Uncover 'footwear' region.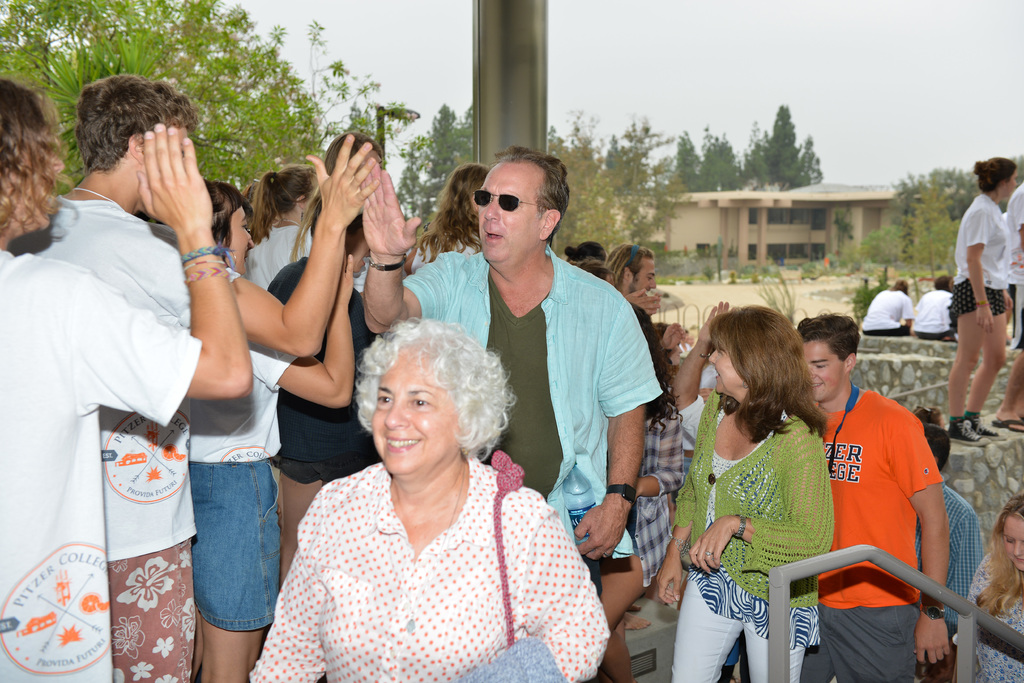
Uncovered: x1=993, y1=416, x2=1023, y2=438.
